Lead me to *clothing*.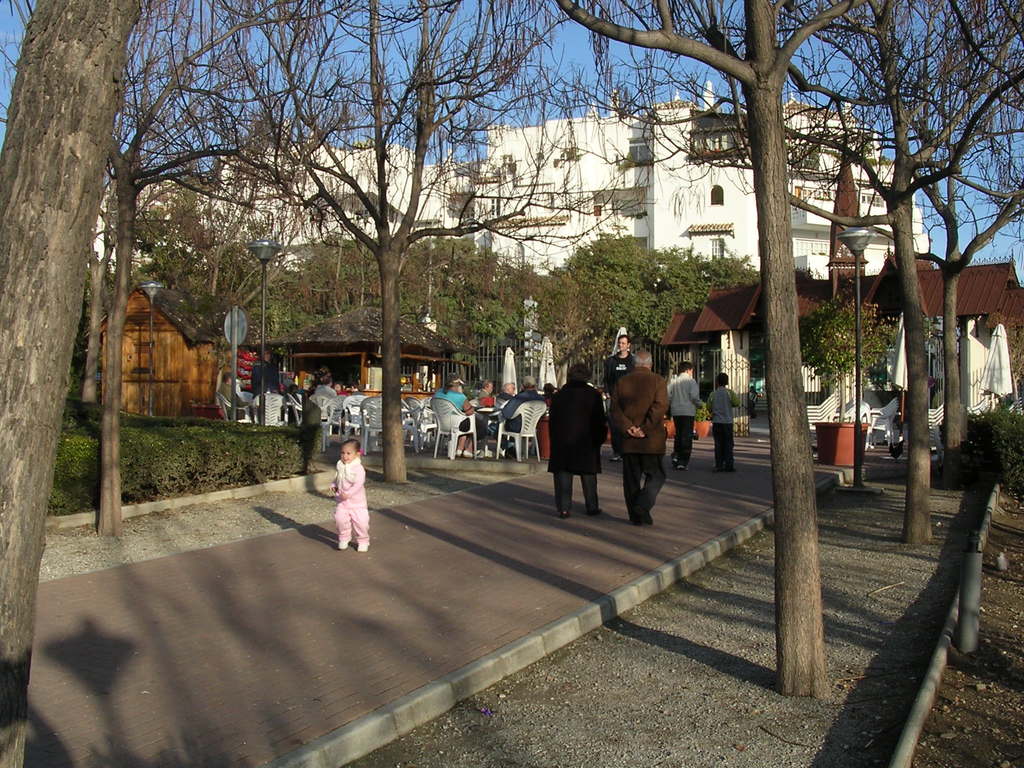
Lead to 604:351:636:454.
